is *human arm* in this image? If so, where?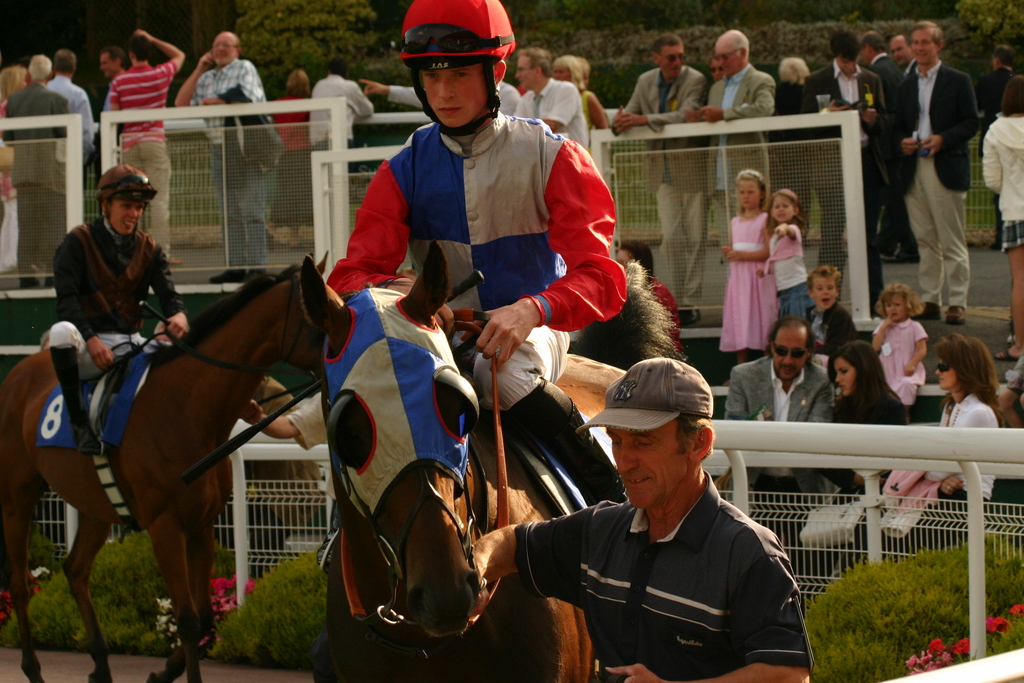
Yes, at BBox(203, 51, 258, 108).
